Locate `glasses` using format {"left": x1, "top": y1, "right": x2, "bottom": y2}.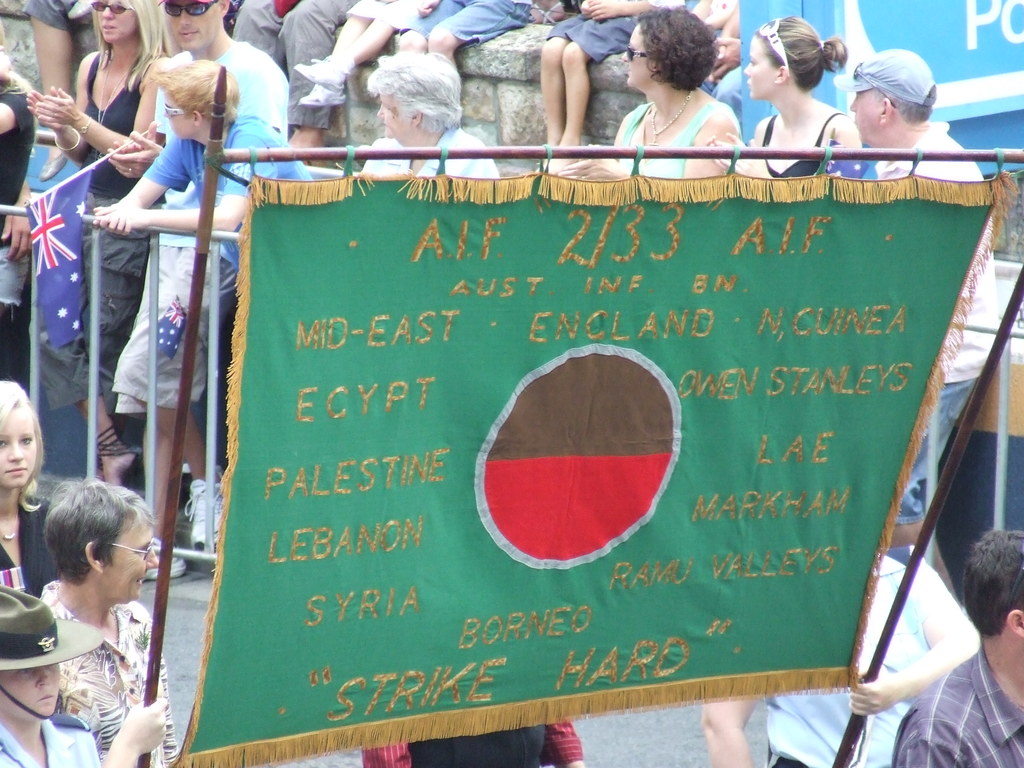
{"left": 159, "top": 100, "right": 192, "bottom": 120}.
